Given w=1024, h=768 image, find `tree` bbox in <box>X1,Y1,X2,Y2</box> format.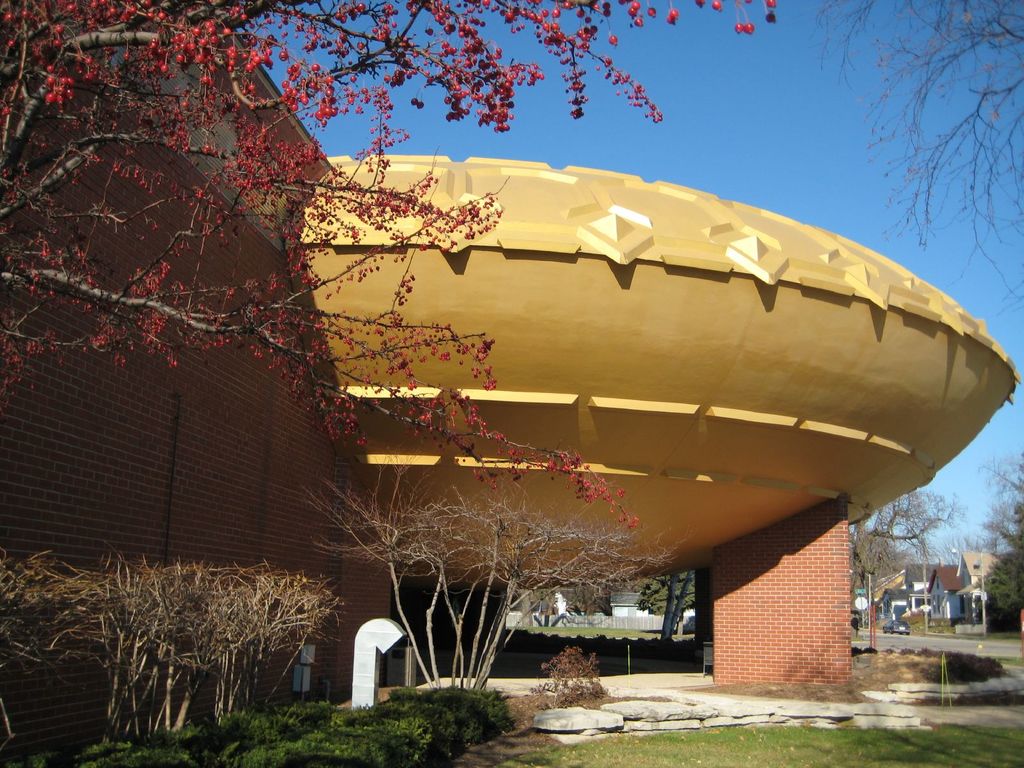
<box>804,1,1023,318</box>.
